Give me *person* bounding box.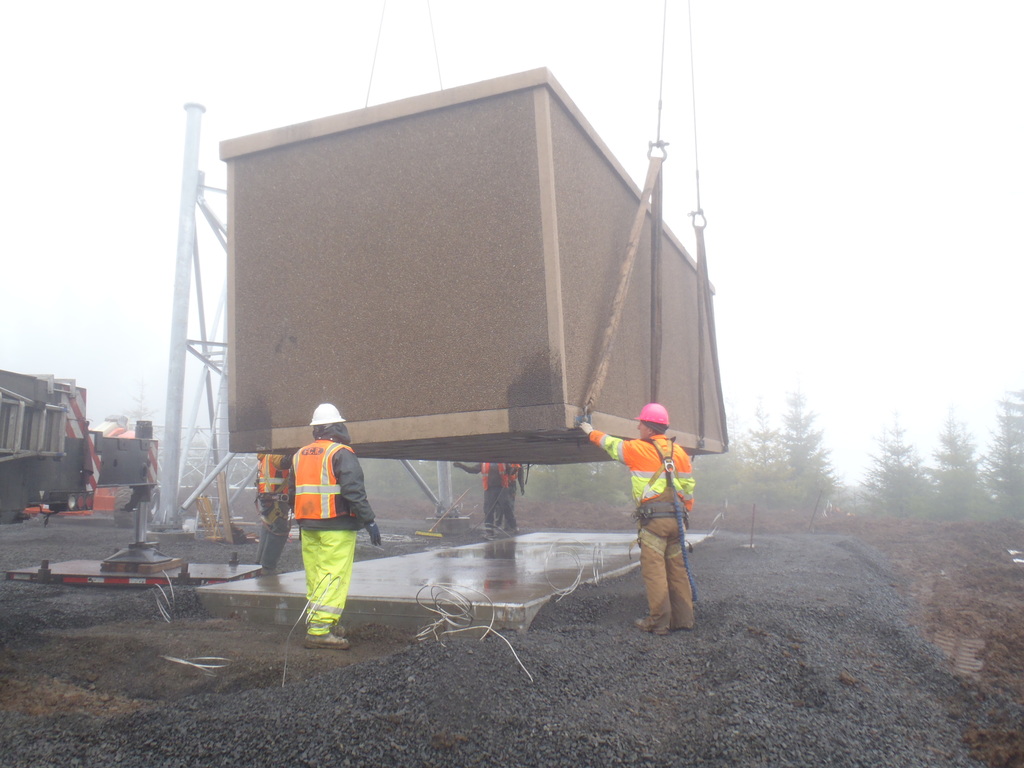
[580, 403, 695, 635].
